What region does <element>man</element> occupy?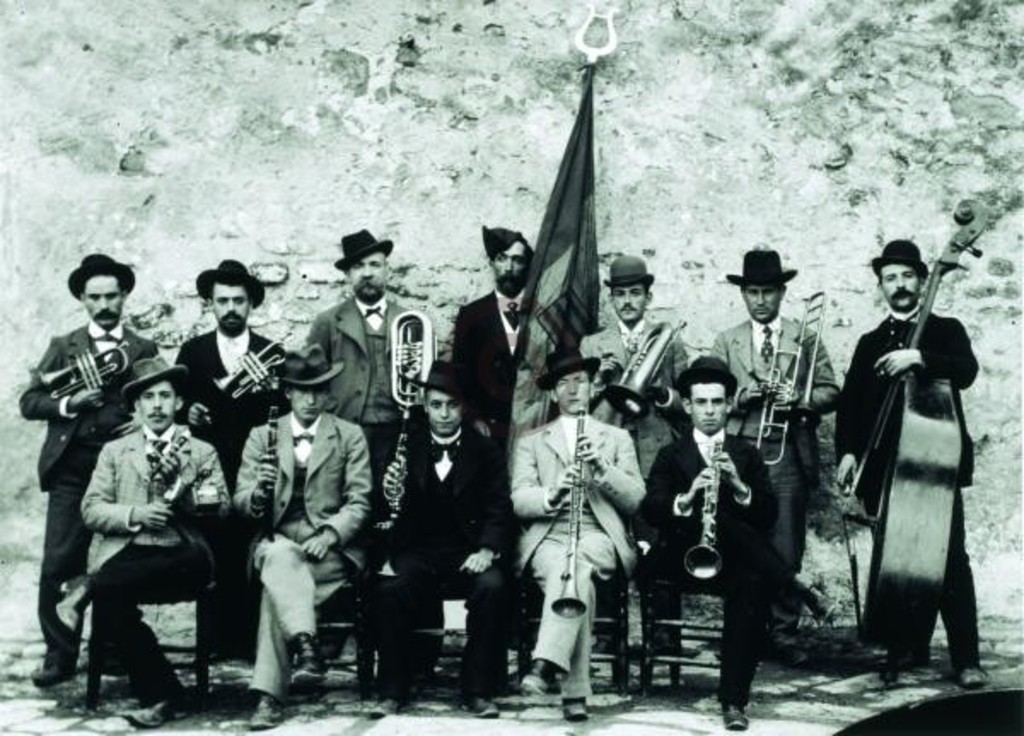
{"x1": 580, "y1": 253, "x2": 686, "y2": 494}.
